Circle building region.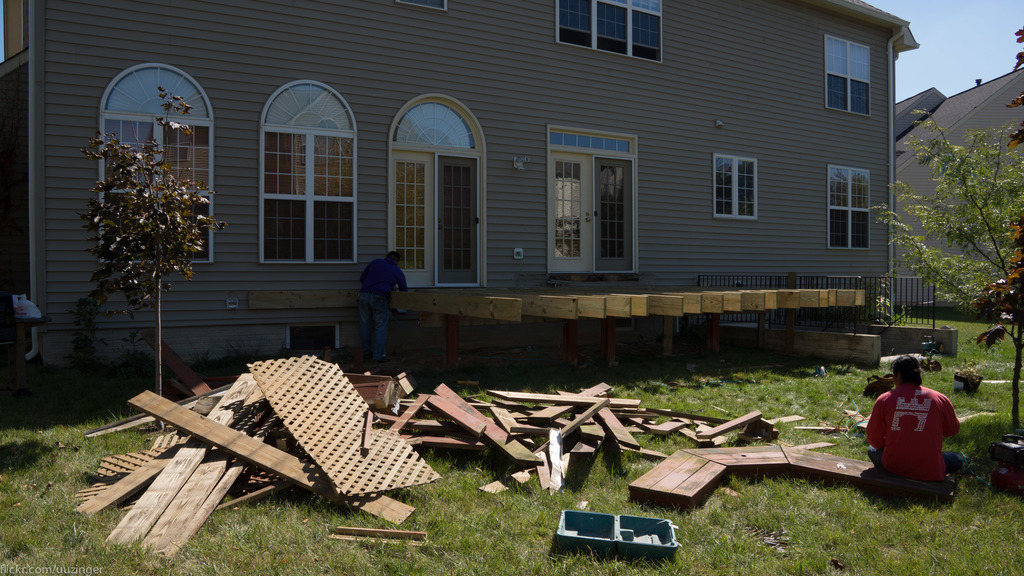
Region: 896/73/1023/313.
